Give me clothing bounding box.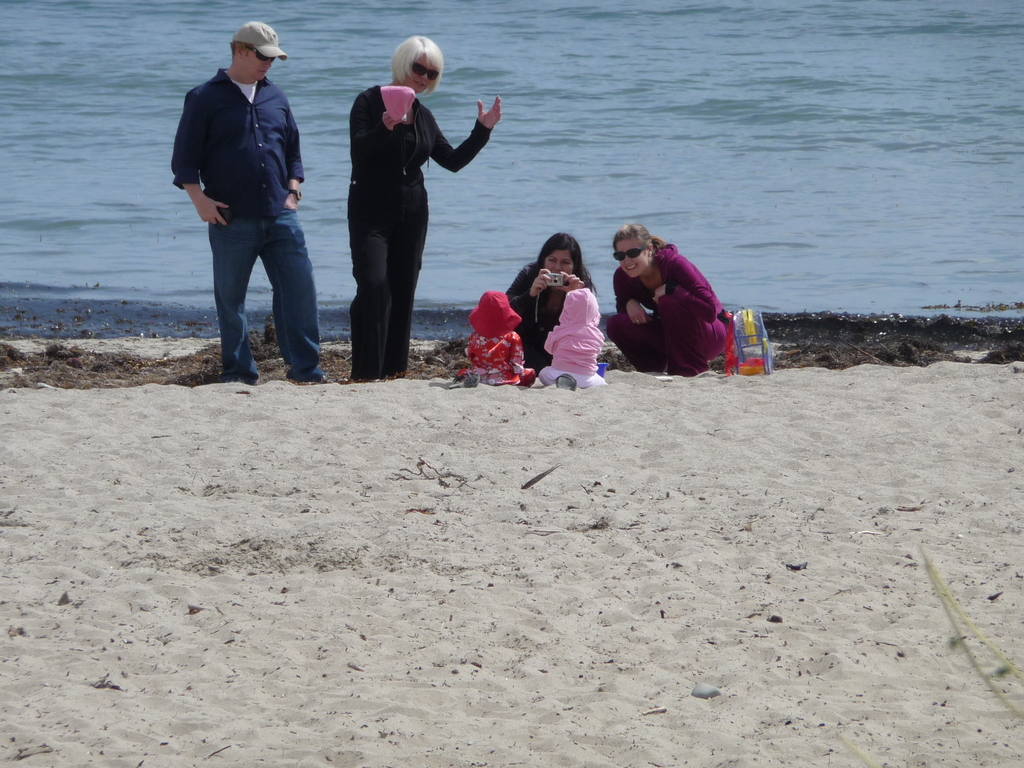
[171,69,322,389].
